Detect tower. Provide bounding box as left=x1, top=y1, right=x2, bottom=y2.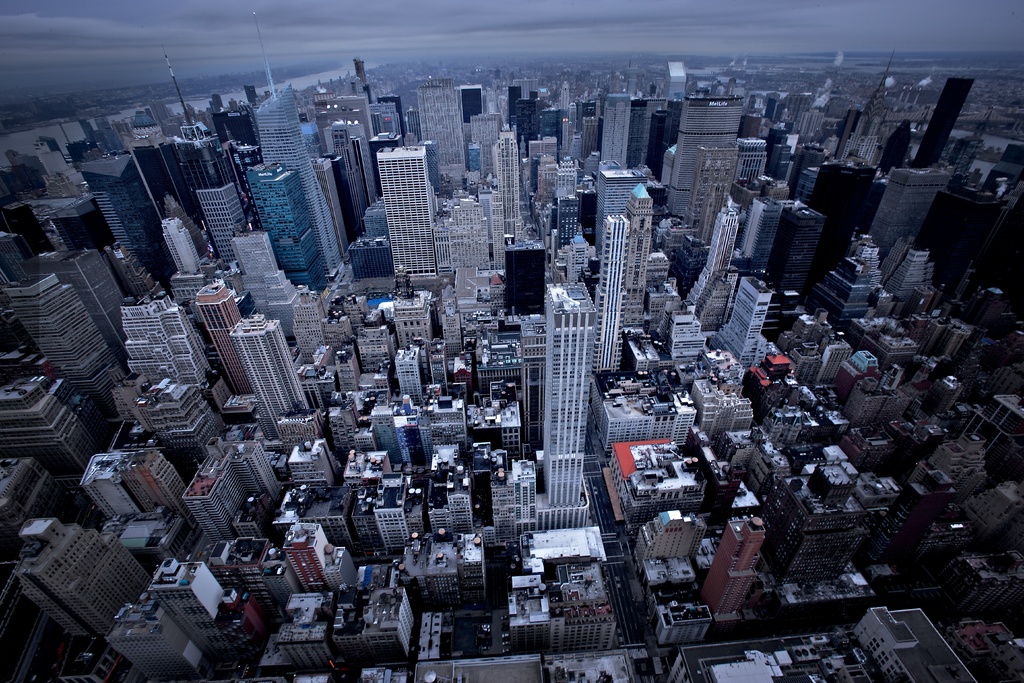
left=199, top=276, right=240, bottom=379.
